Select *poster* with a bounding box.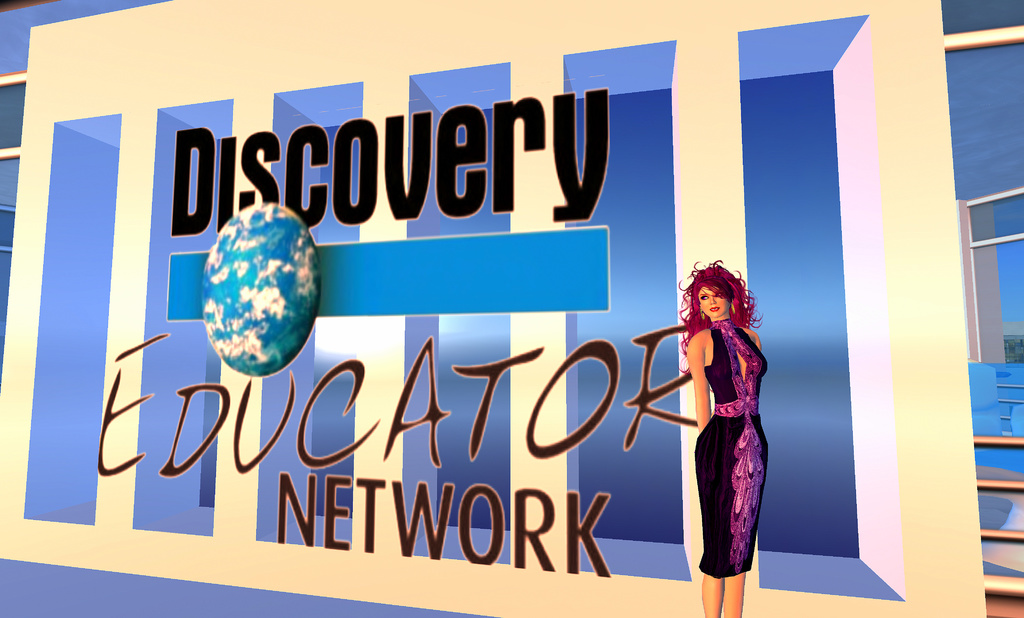
region(0, 0, 1023, 617).
